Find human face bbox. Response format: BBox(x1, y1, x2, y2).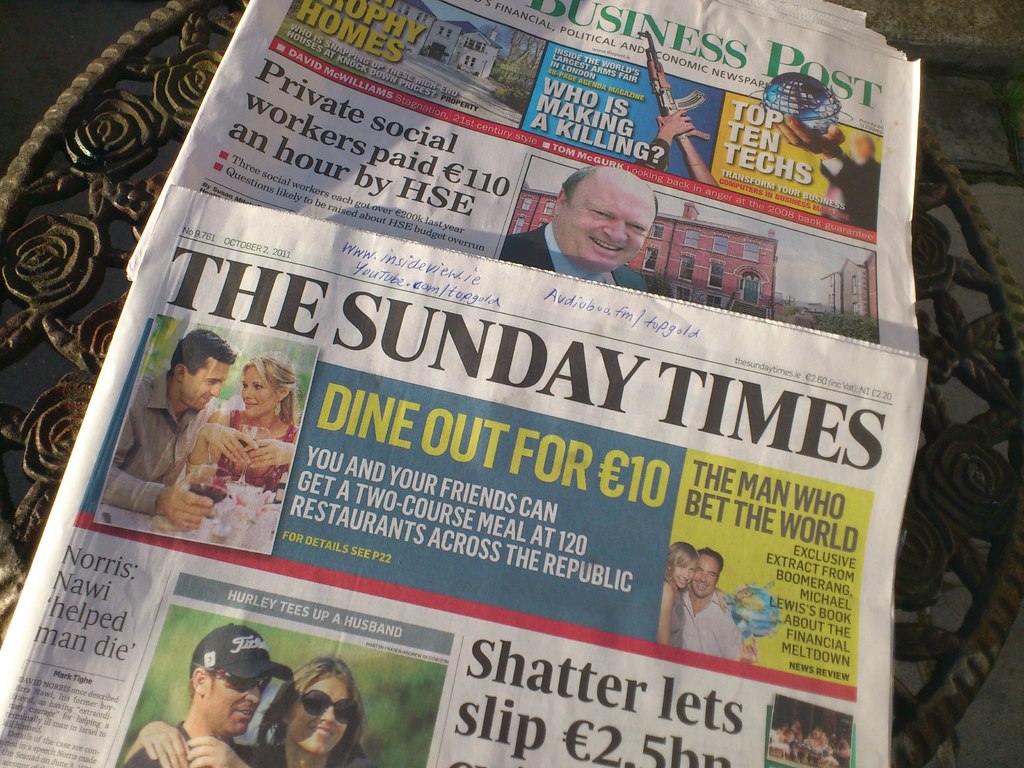
BBox(691, 553, 721, 598).
